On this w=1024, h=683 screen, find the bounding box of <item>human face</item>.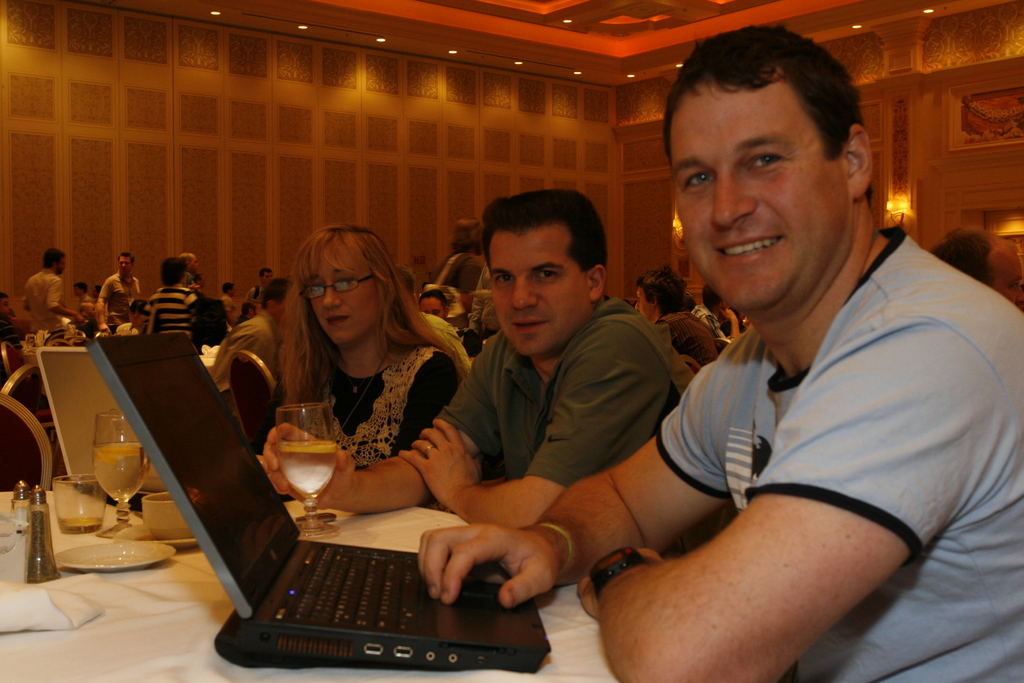
Bounding box: locate(309, 258, 378, 344).
